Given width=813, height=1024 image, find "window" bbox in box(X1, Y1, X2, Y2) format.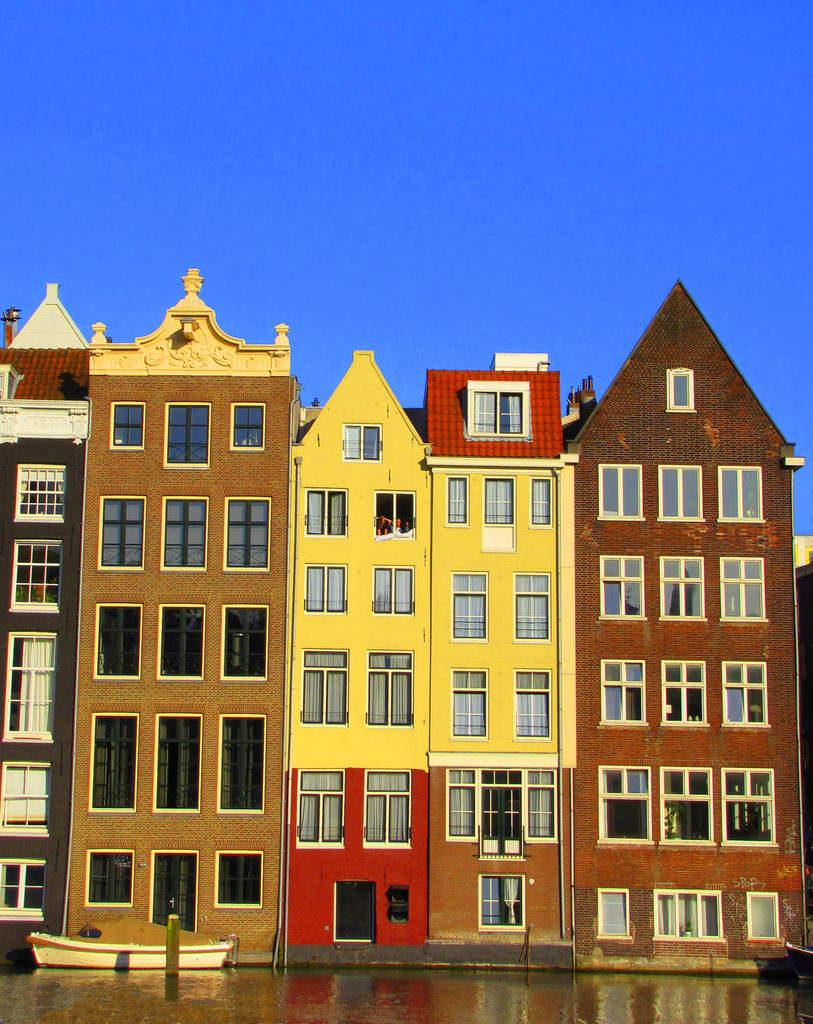
box(97, 497, 145, 574).
